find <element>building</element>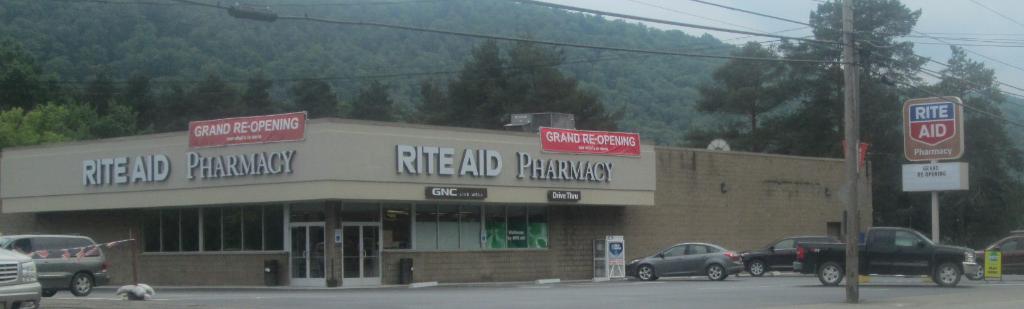
pyautogui.locateOnScreen(0, 110, 874, 292)
